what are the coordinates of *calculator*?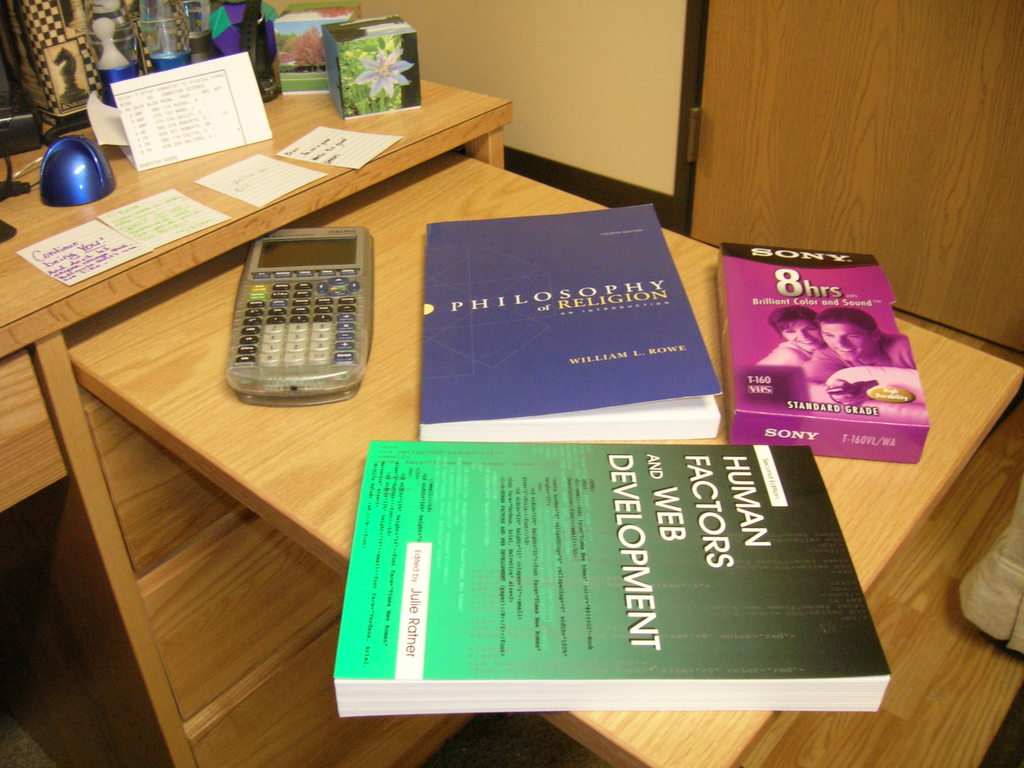
crop(219, 227, 371, 409).
